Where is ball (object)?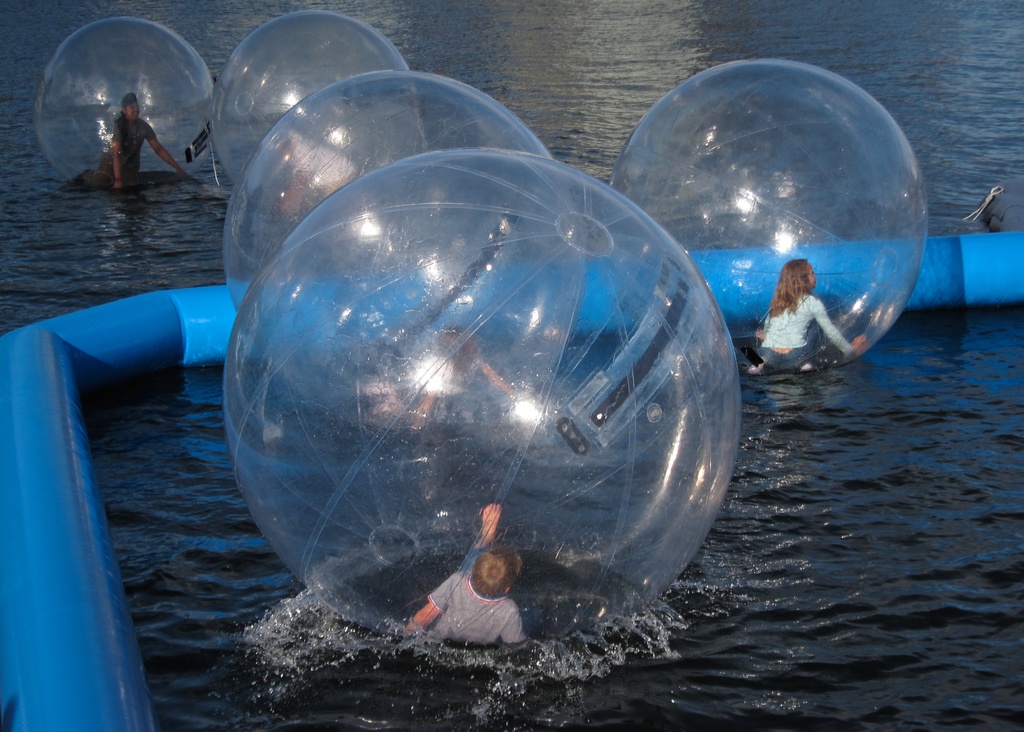
<box>609,60,928,374</box>.
